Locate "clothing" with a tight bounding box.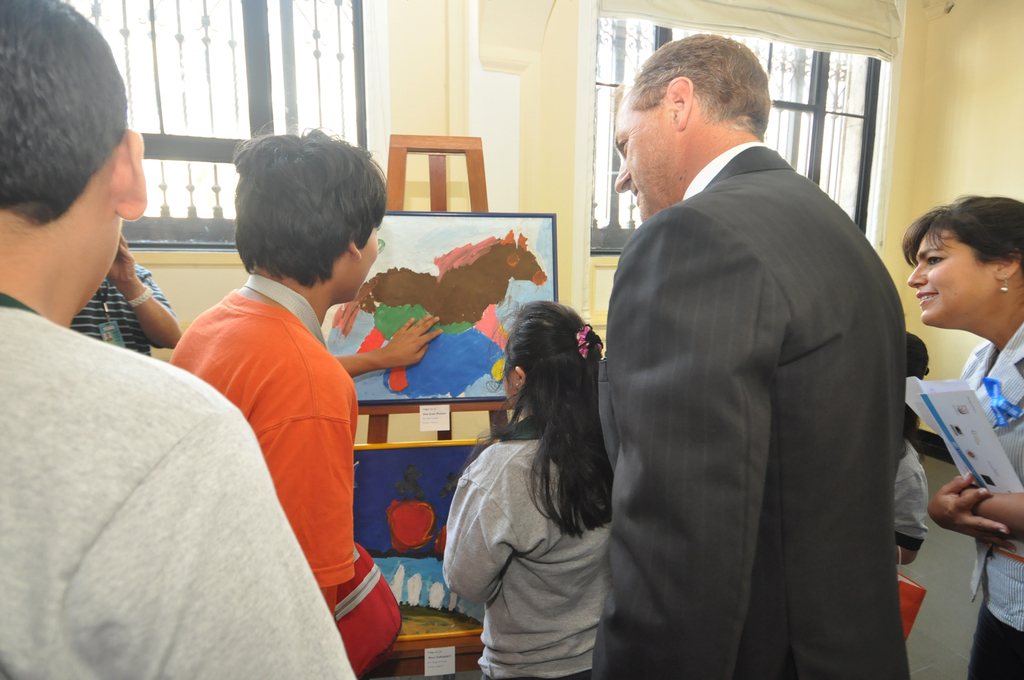
bbox=[172, 275, 419, 679].
